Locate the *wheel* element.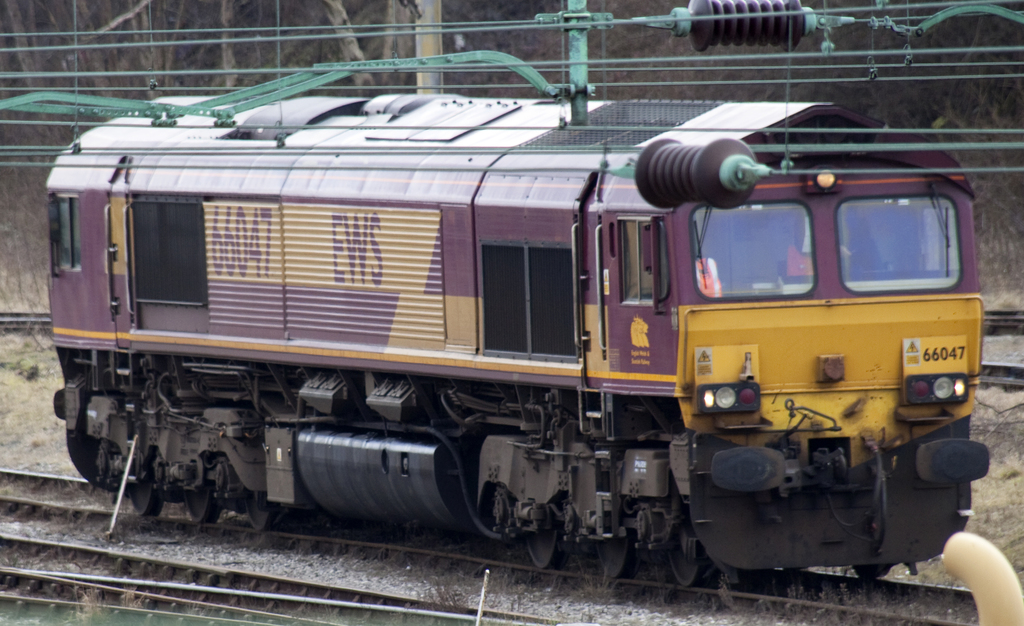
Element bbox: crop(660, 541, 702, 585).
